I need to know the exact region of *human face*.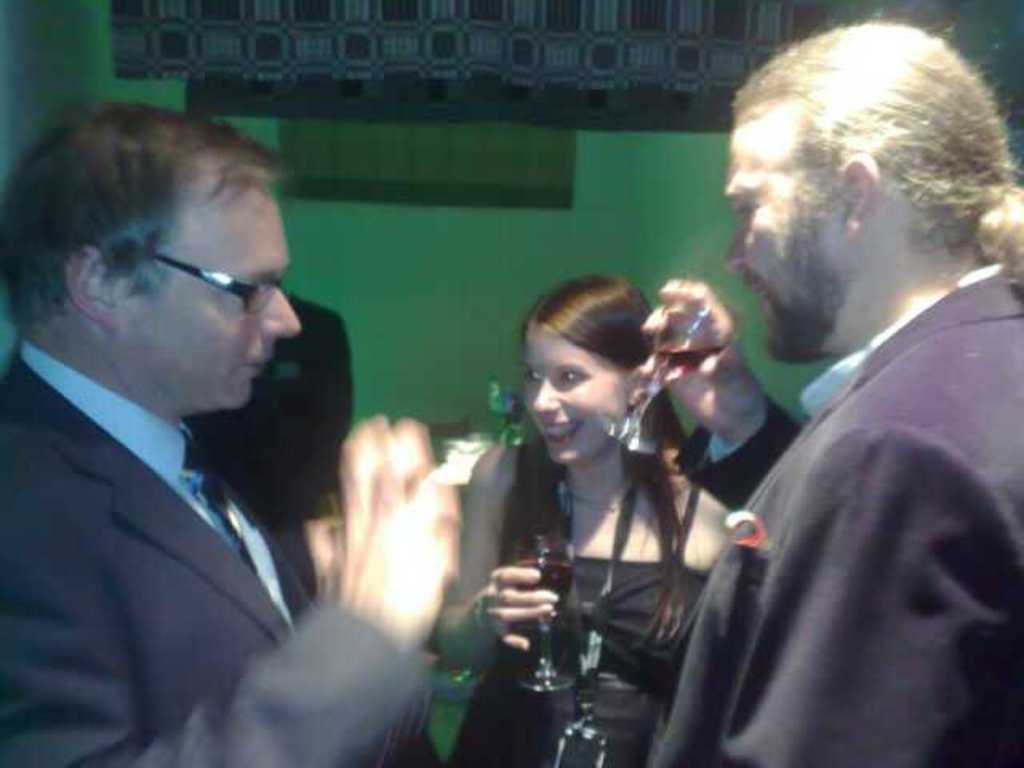
Region: <region>128, 195, 301, 413</region>.
